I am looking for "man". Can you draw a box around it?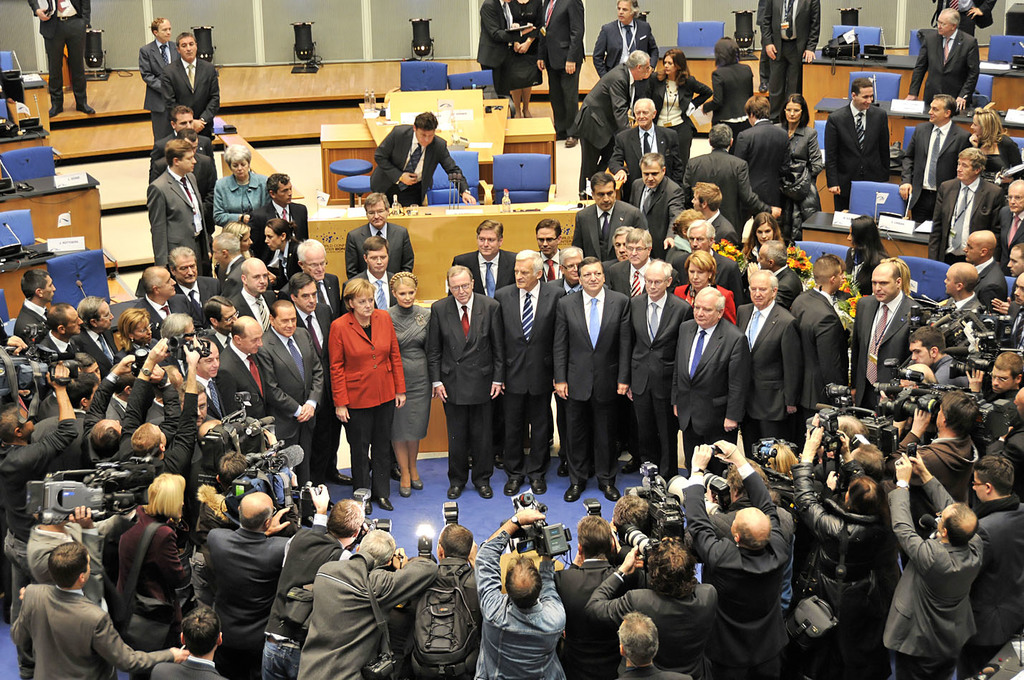
Sure, the bounding box is bbox=[537, 0, 588, 138].
